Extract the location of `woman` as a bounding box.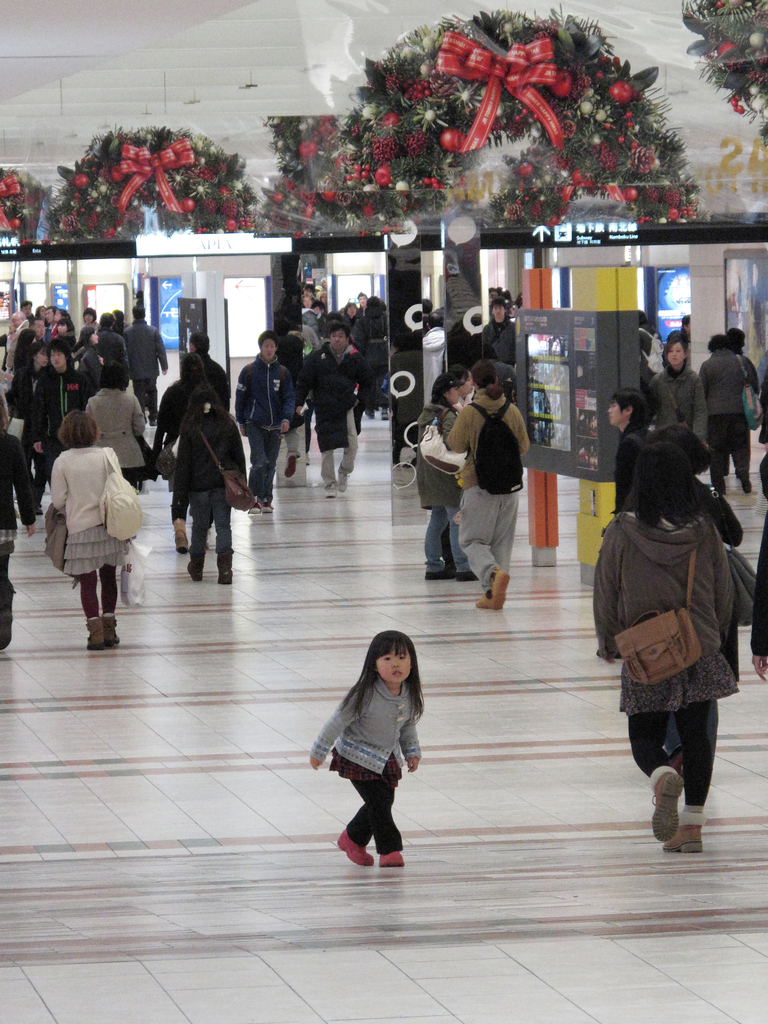
locate(595, 443, 740, 854).
